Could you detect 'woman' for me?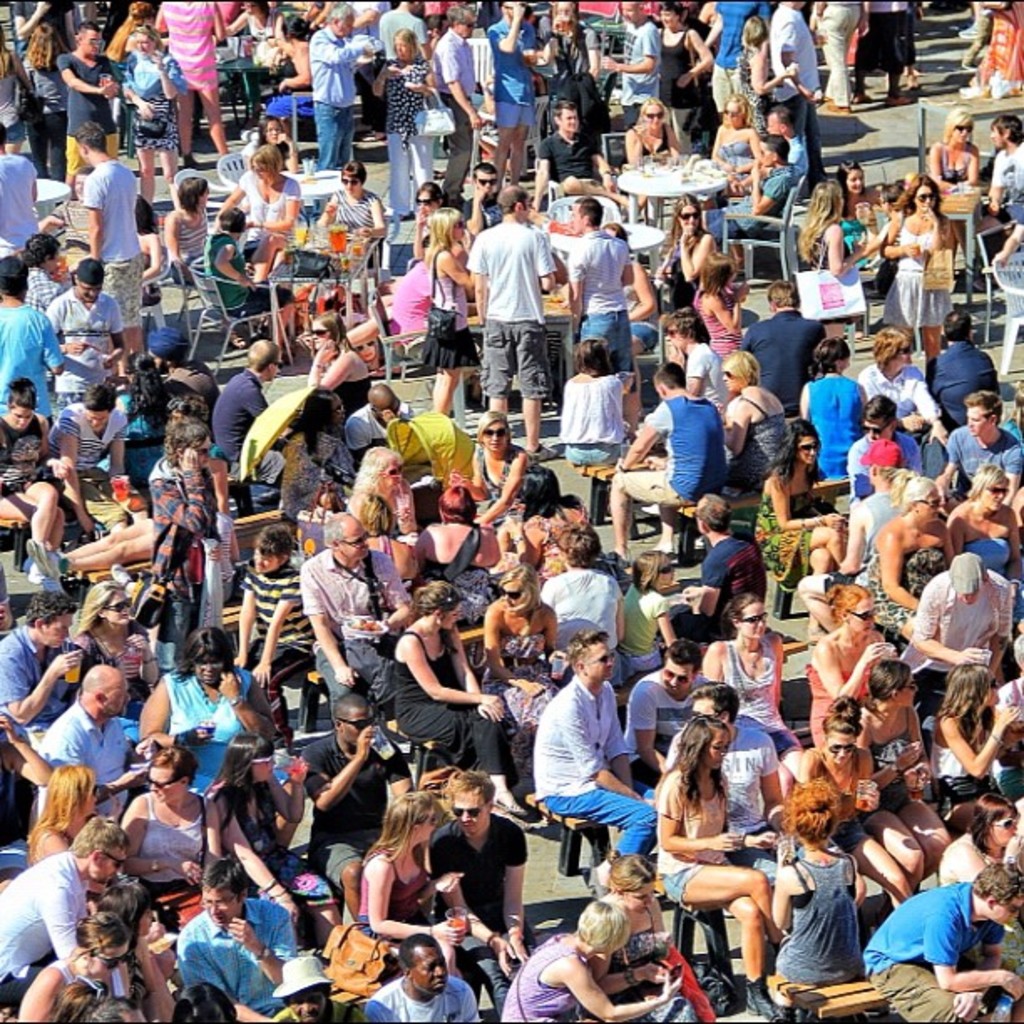
Detection result: 643 189 719 316.
